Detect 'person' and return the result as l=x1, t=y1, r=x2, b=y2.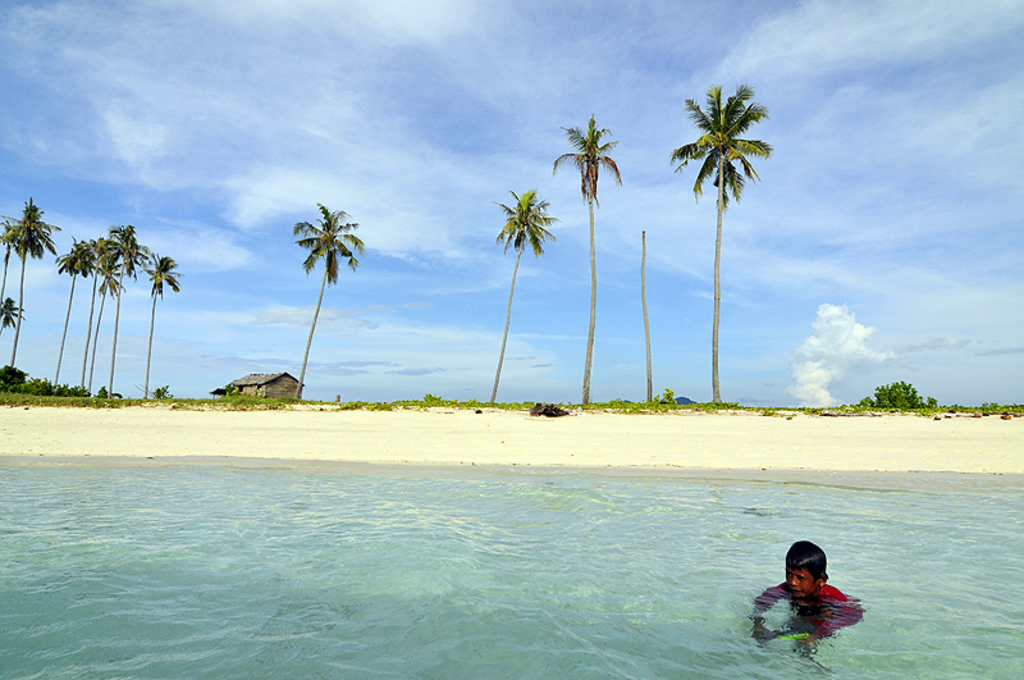
l=759, t=524, r=868, b=643.
